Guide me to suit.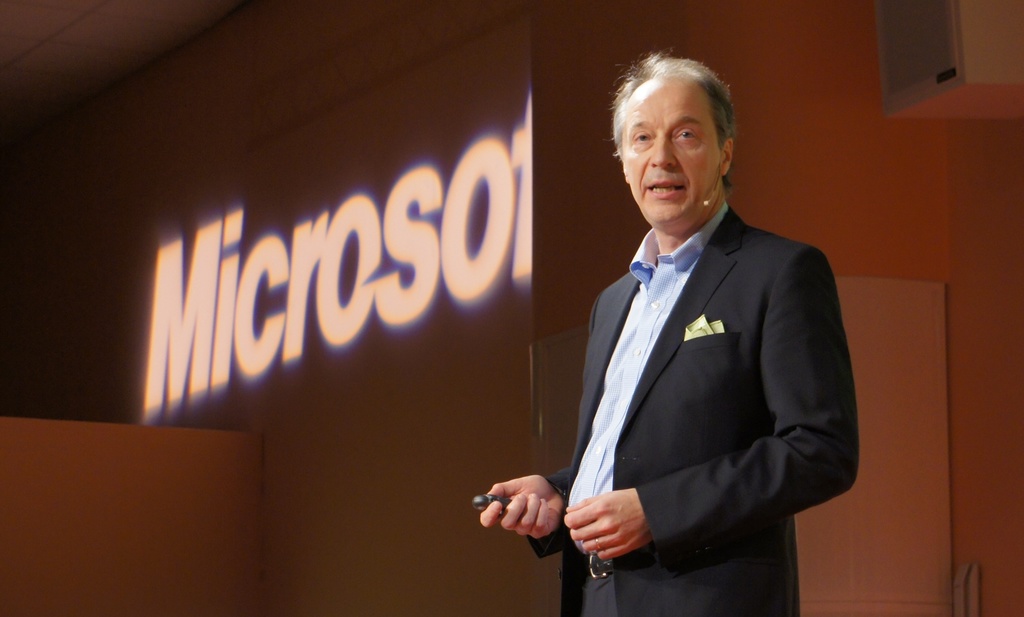
Guidance: bbox=[502, 89, 868, 616].
